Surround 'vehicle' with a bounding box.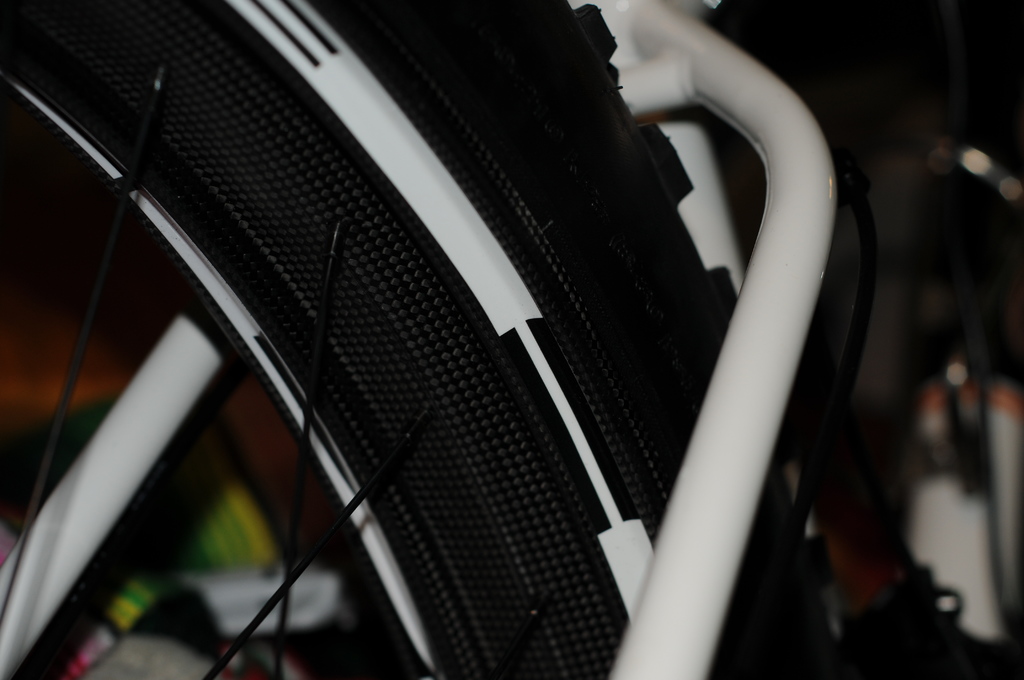
box=[0, 0, 959, 665].
